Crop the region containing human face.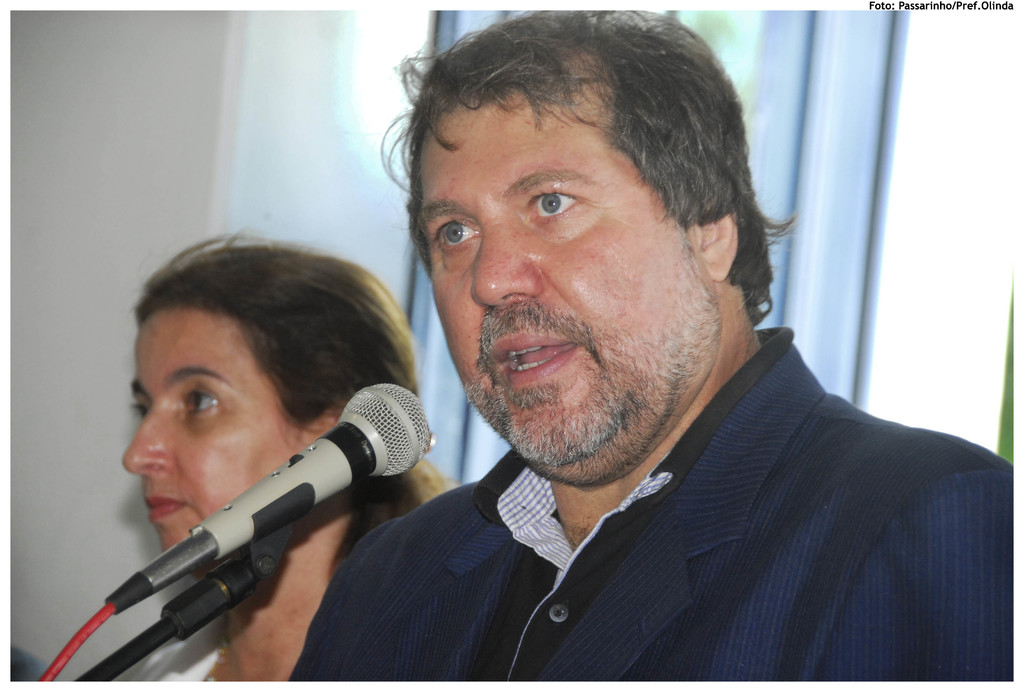
Crop region: [left=415, top=99, right=714, bottom=471].
